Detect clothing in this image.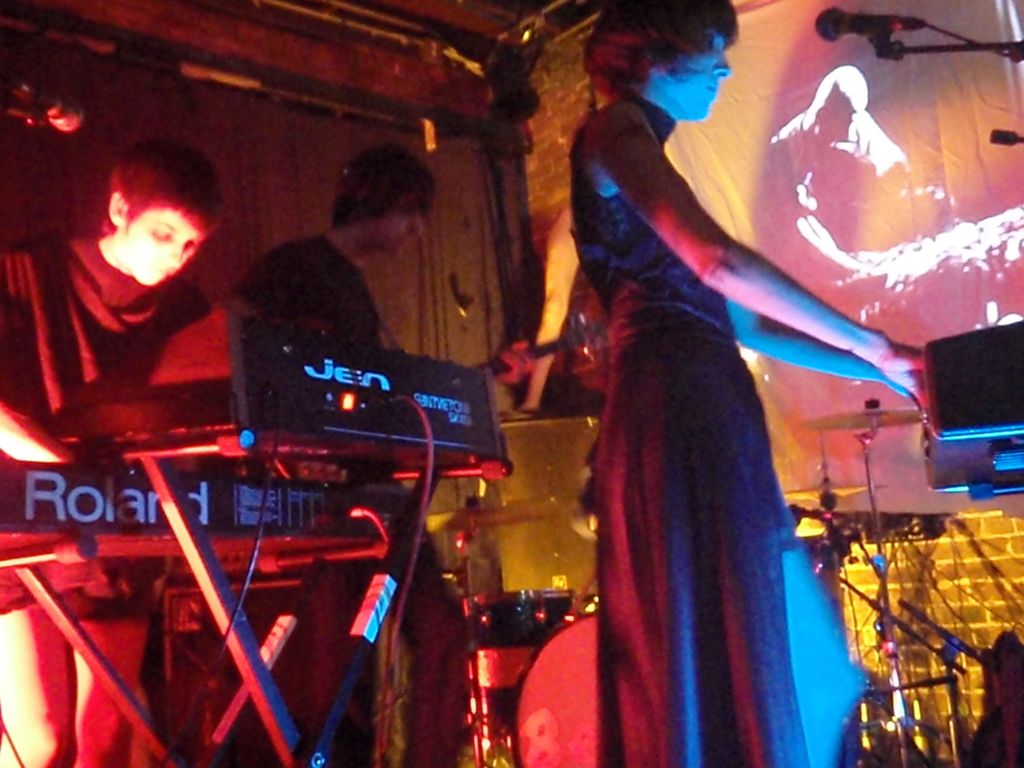
Detection: 755 107 909 458.
